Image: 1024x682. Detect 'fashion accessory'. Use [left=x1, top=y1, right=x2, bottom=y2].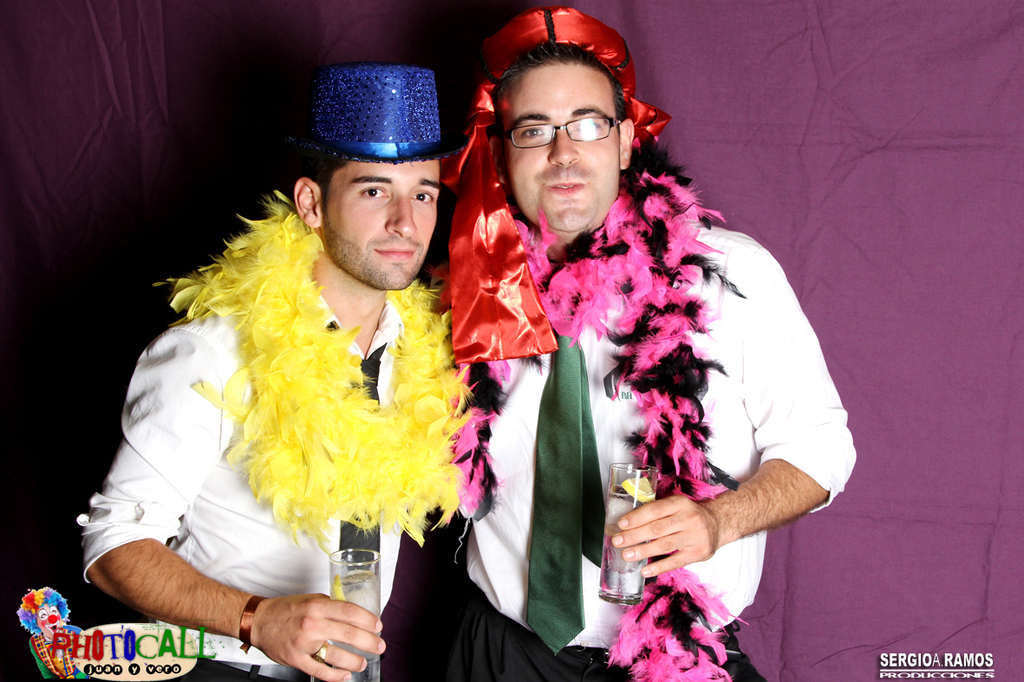
[left=309, top=640, right=329, bottom=667].
